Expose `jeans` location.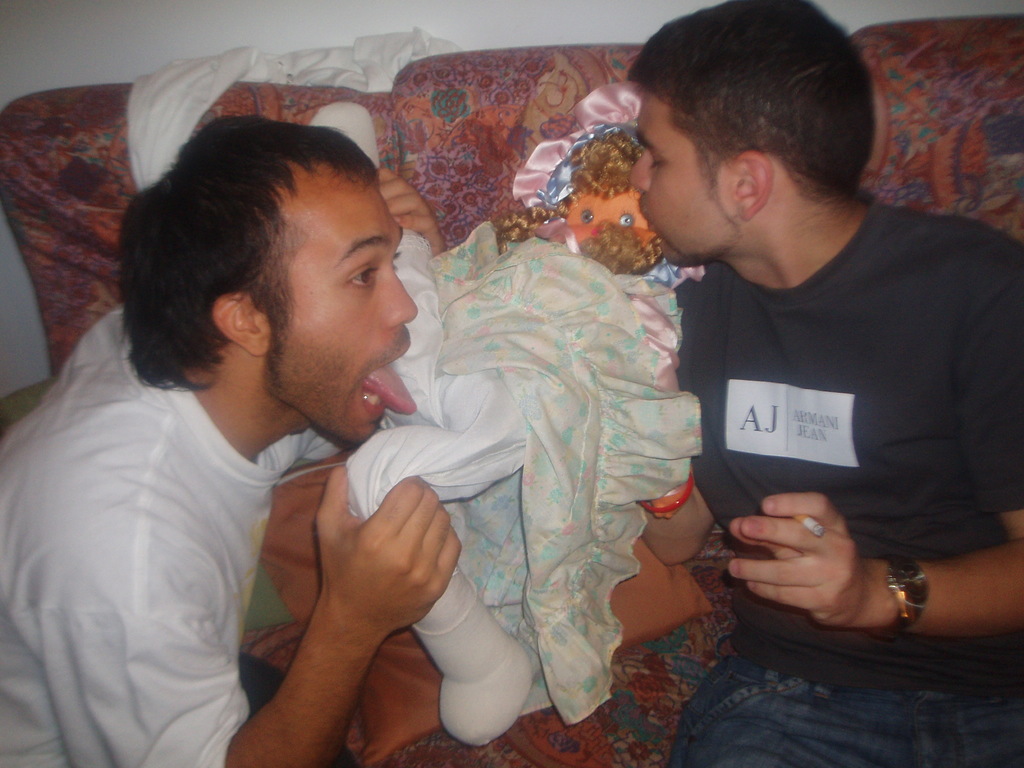
Exposed at (x1=664, y1=660, x2=1023, y2=767).
